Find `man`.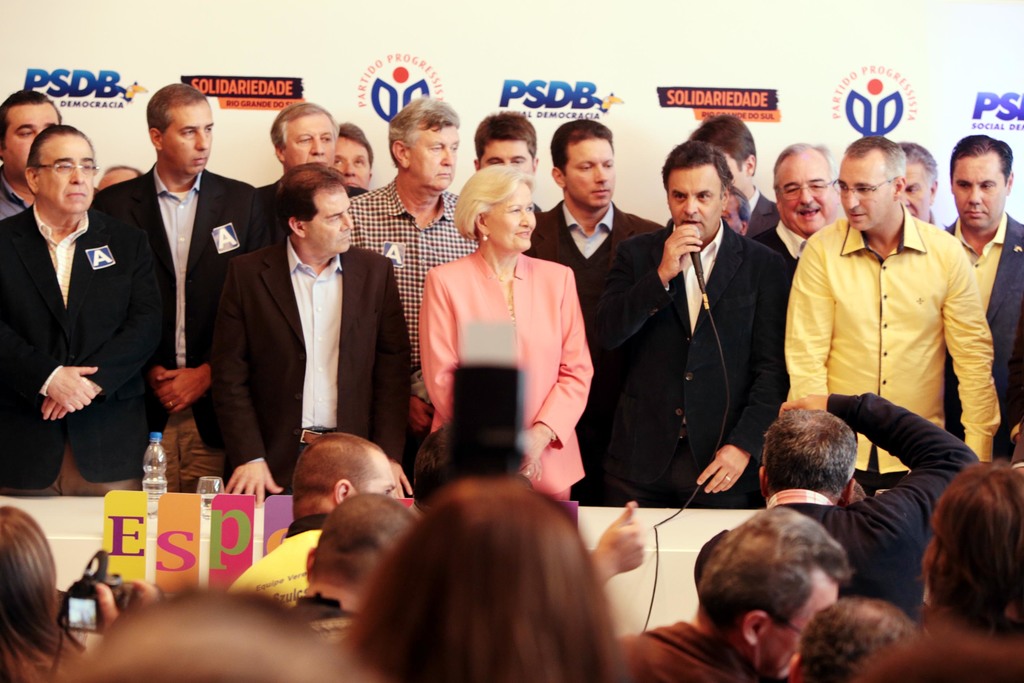
Rect(594, 140, 790, 506).
